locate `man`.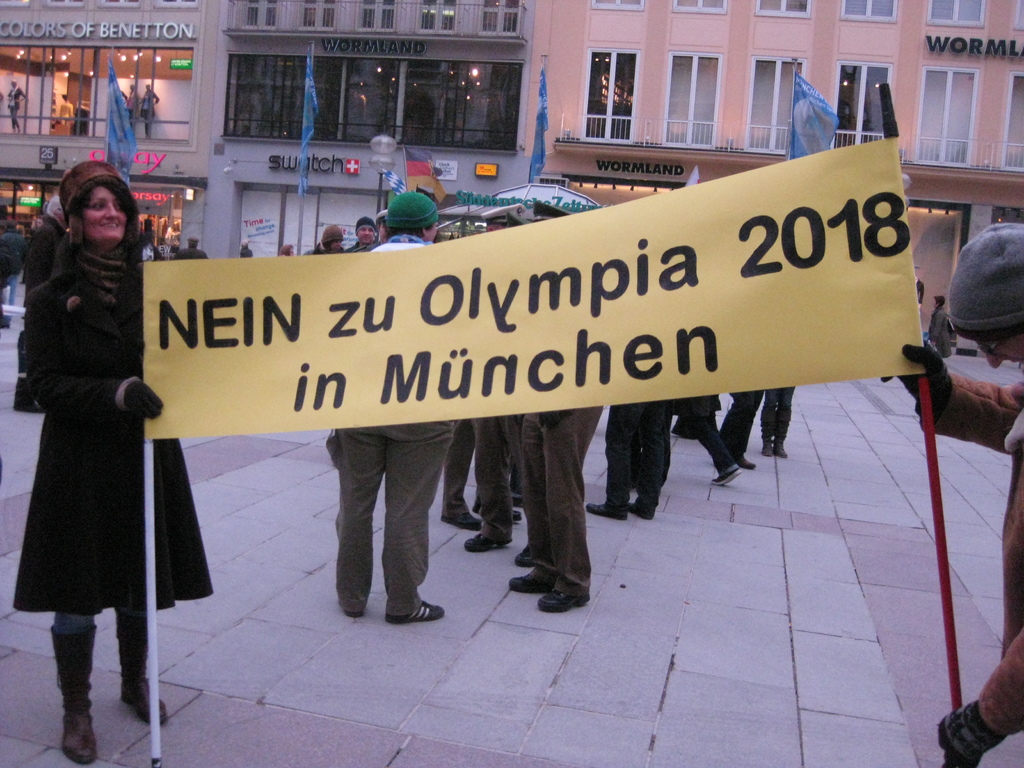
Bounding box: x1=326 y1=191 x2=444 y2=621.
